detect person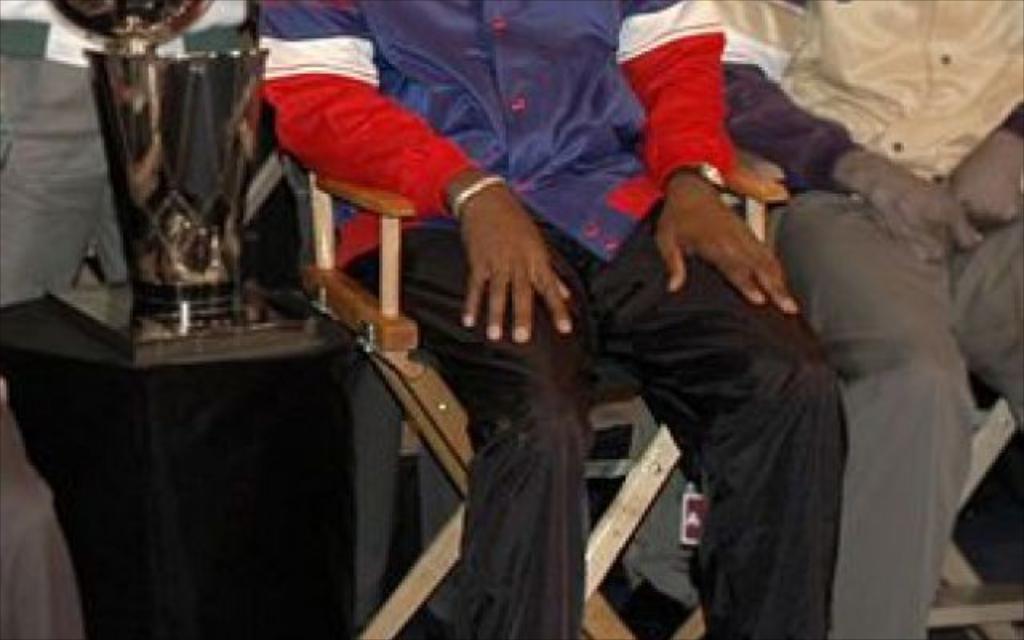
bbox(0, 0, 341, 638)
